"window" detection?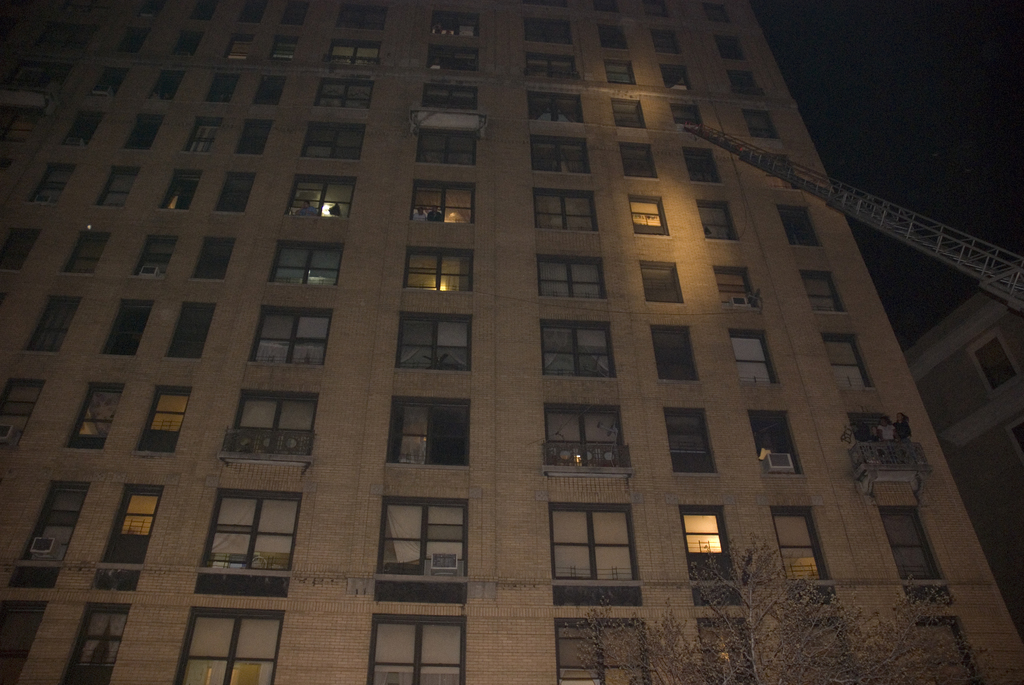
bbox=[238, 0, 266, 31]
